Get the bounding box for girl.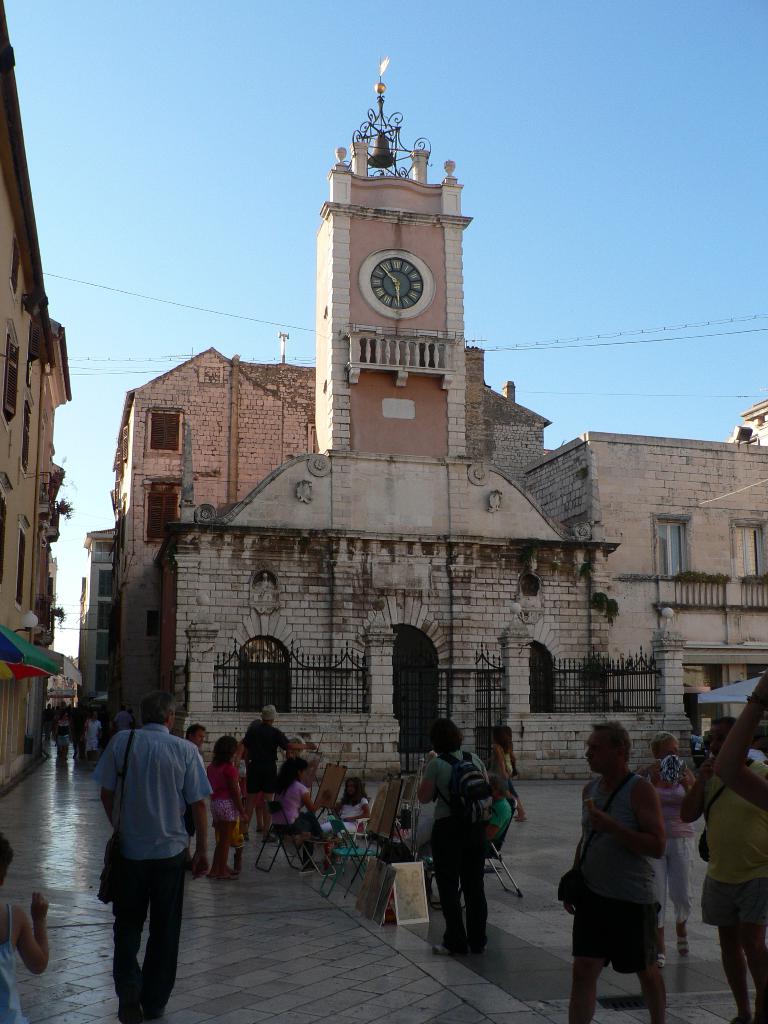
locate(204, 731, 252, 879).
